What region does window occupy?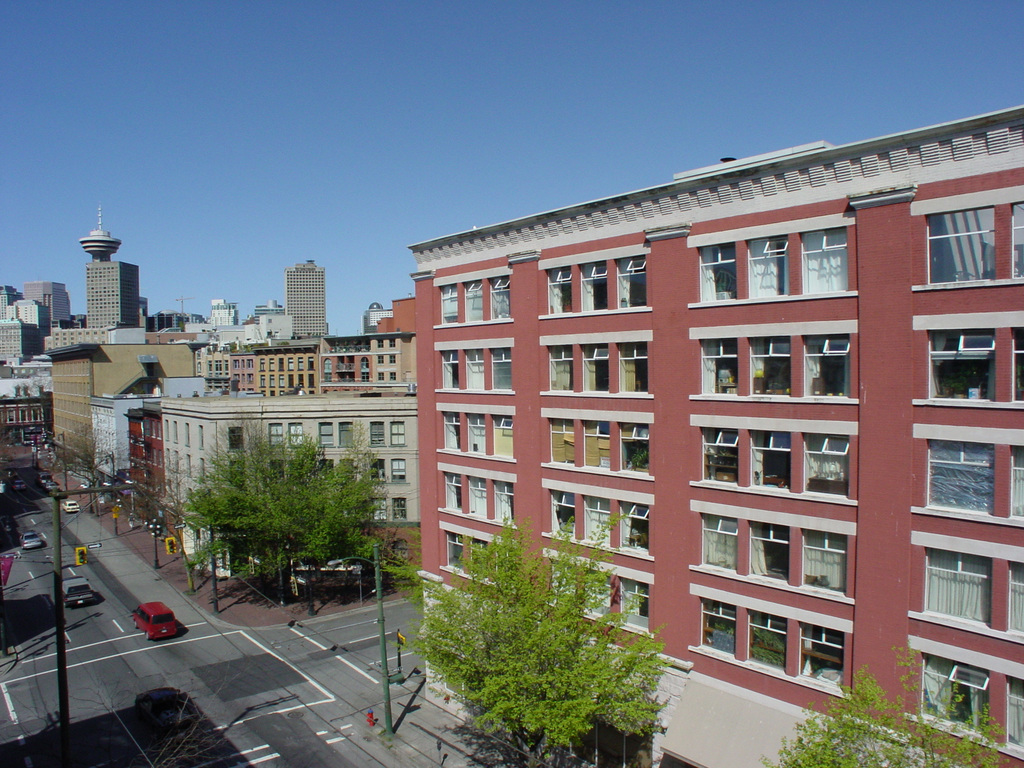
bbox=(445, 283, 461, 329).
